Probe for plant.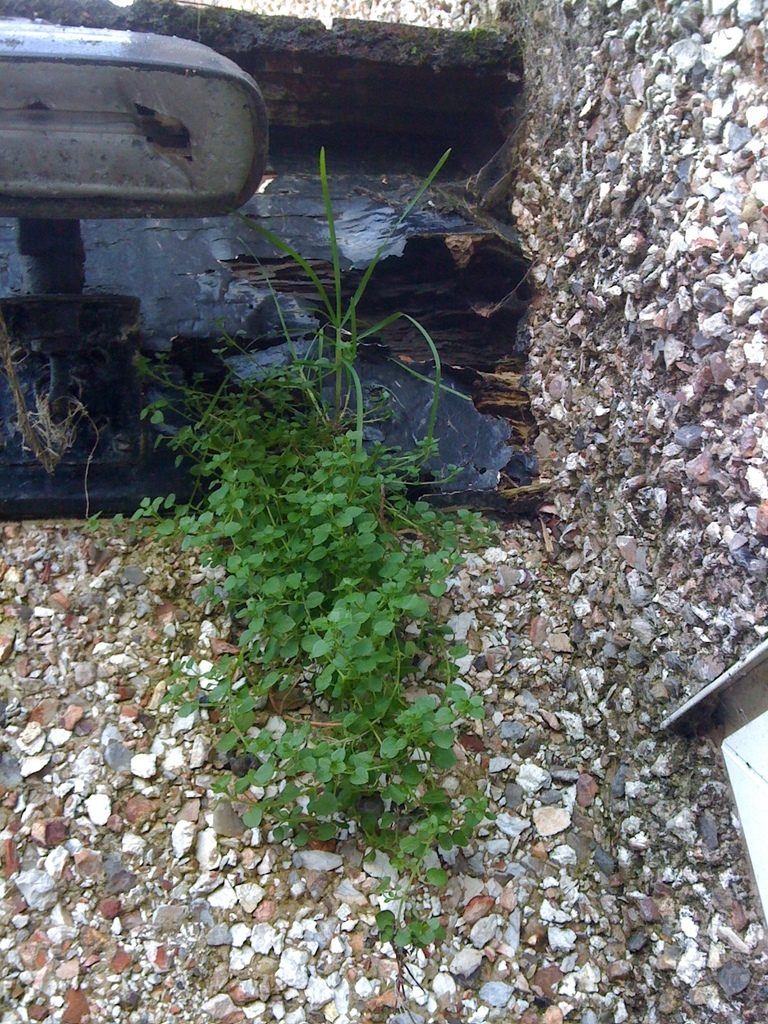
Probe result: pyautogui.locateOnScreen(84, 366, 486, 944).
